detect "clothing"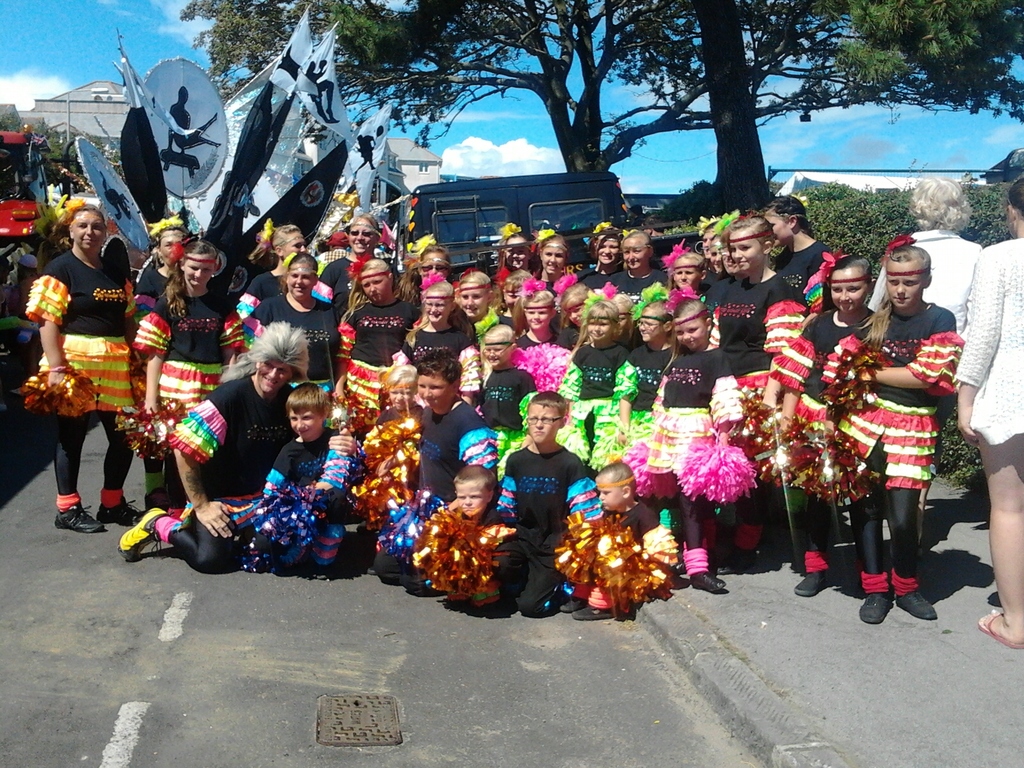
box=[237, 269, 332, 316]
